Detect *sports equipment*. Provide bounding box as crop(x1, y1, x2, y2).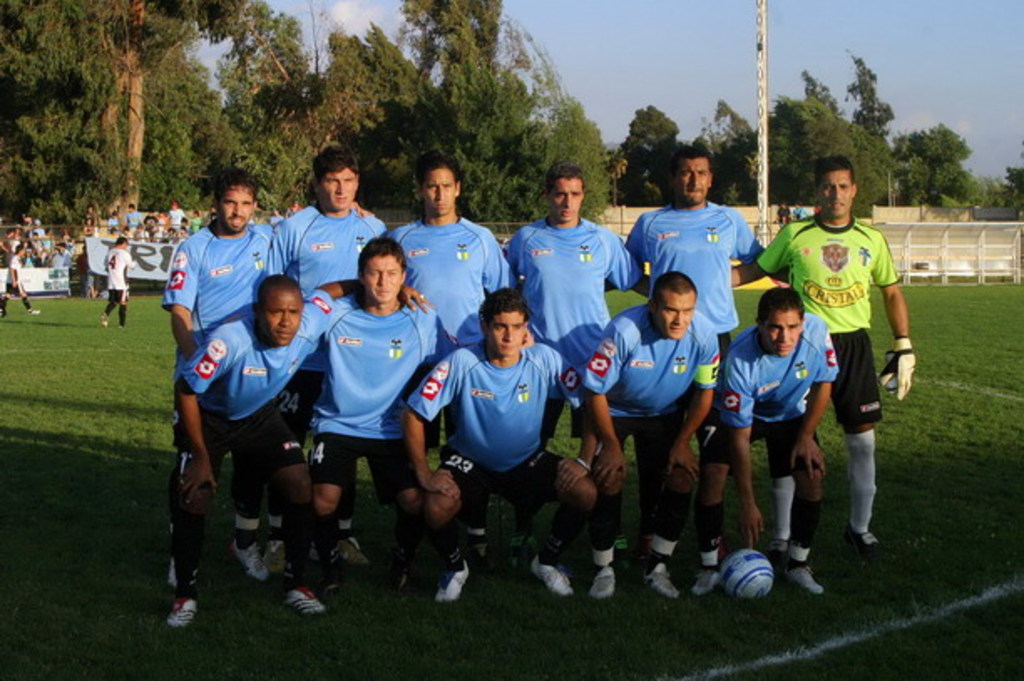
crop(723, 545, 775, 602).
